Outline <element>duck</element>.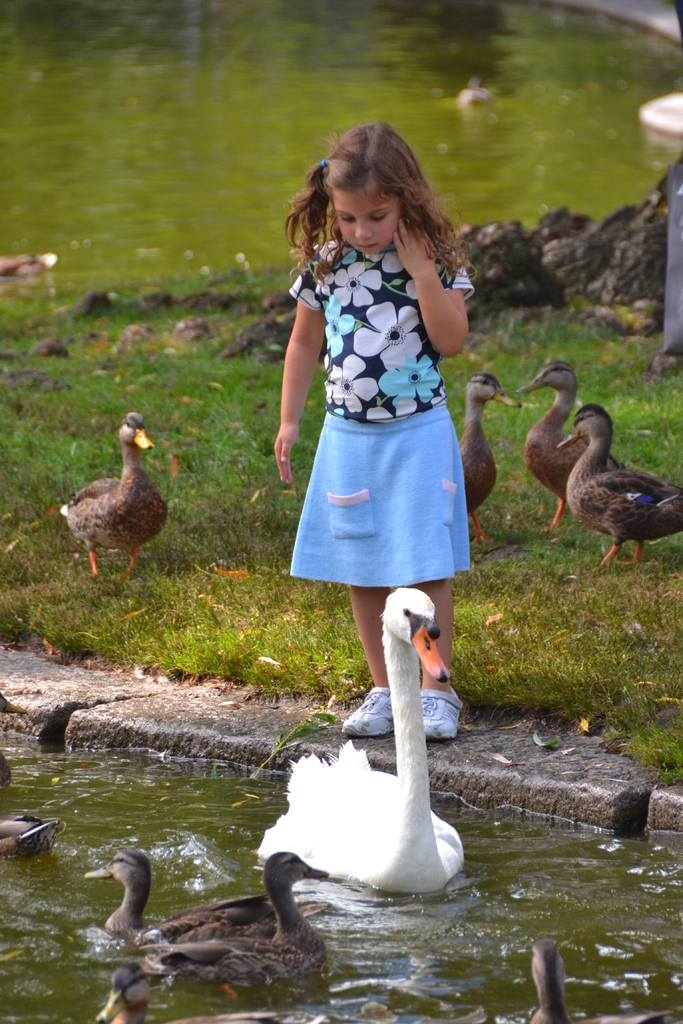
Outline: crop(554, 406, 682, 562).
